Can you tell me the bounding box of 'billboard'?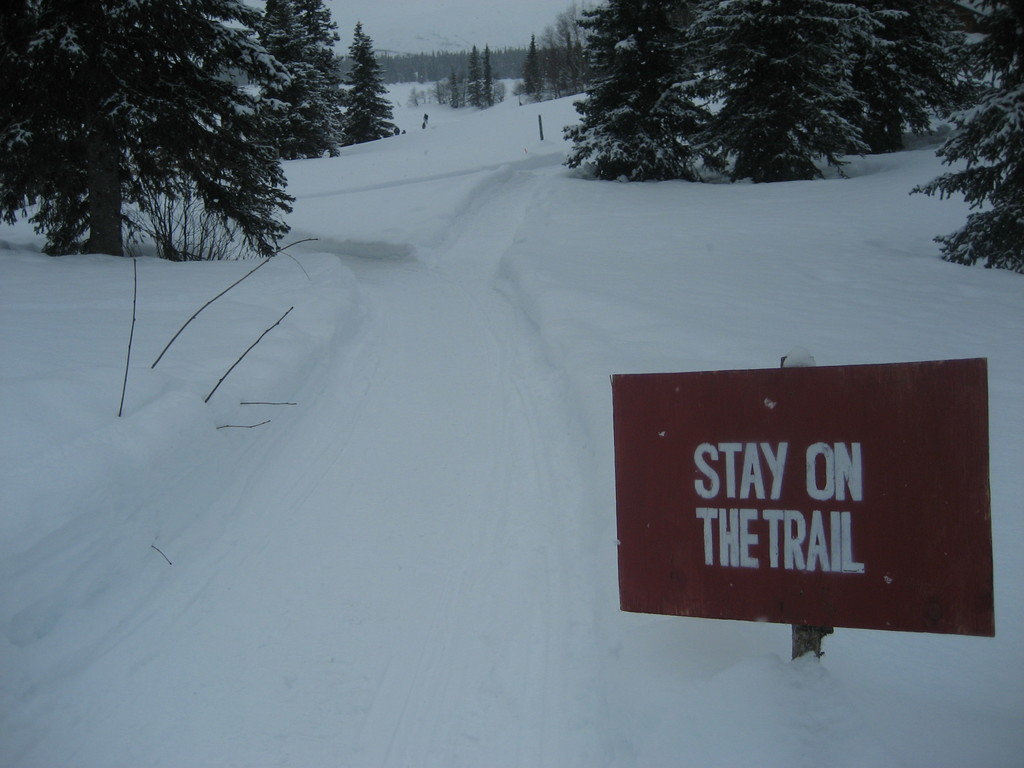
rect(617, 351, 995, 634).
